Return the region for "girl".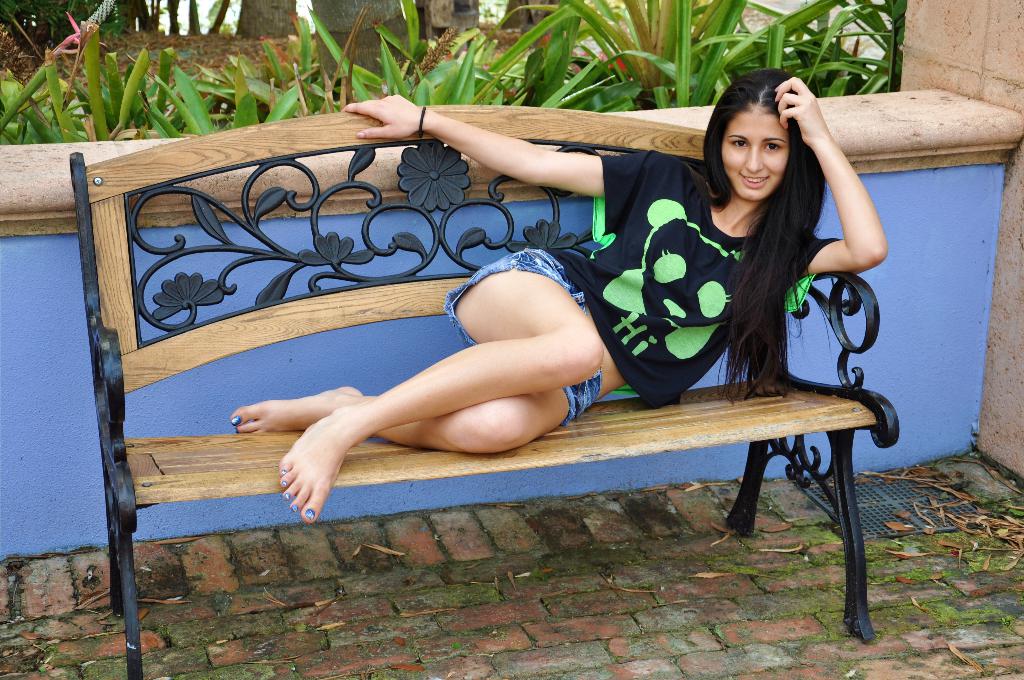
{"left": 229, "top": 74, "right": 889, "bottom": 522}.
